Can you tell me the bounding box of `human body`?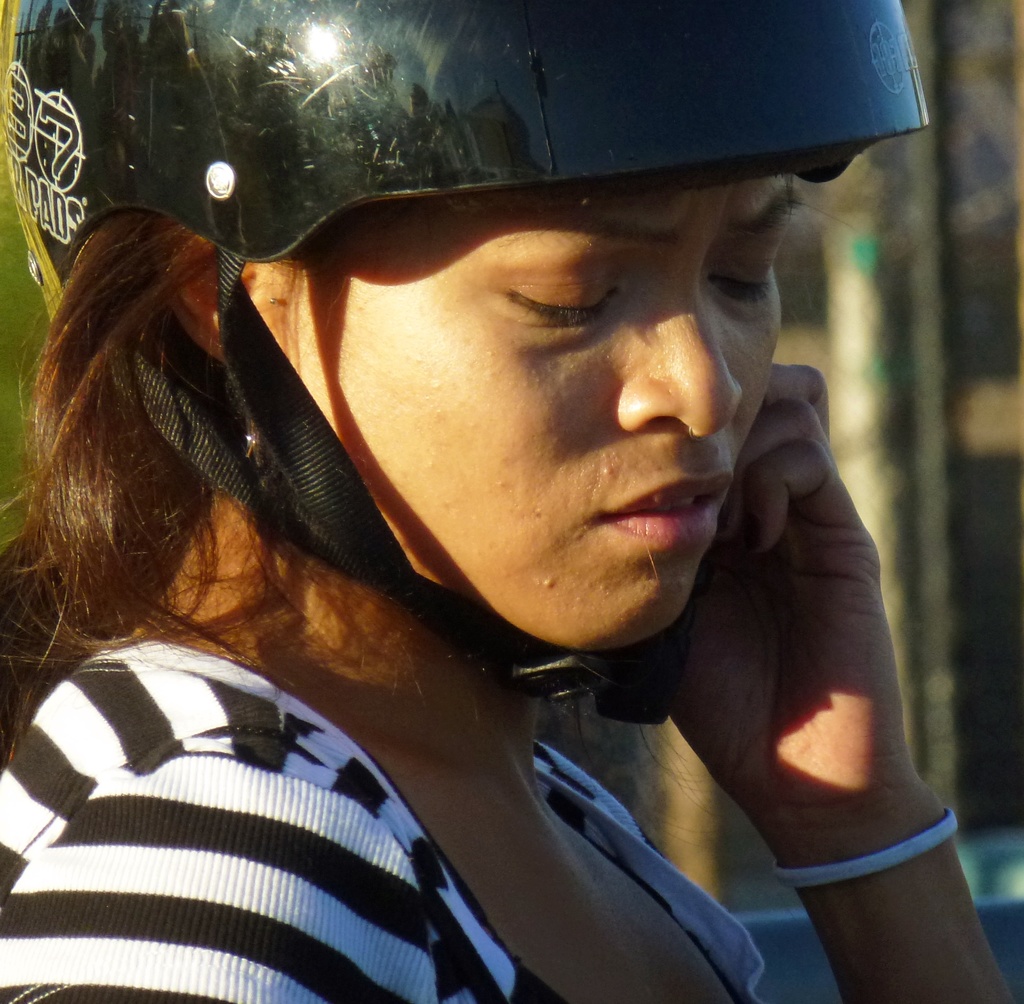
0/111/979/1003.
